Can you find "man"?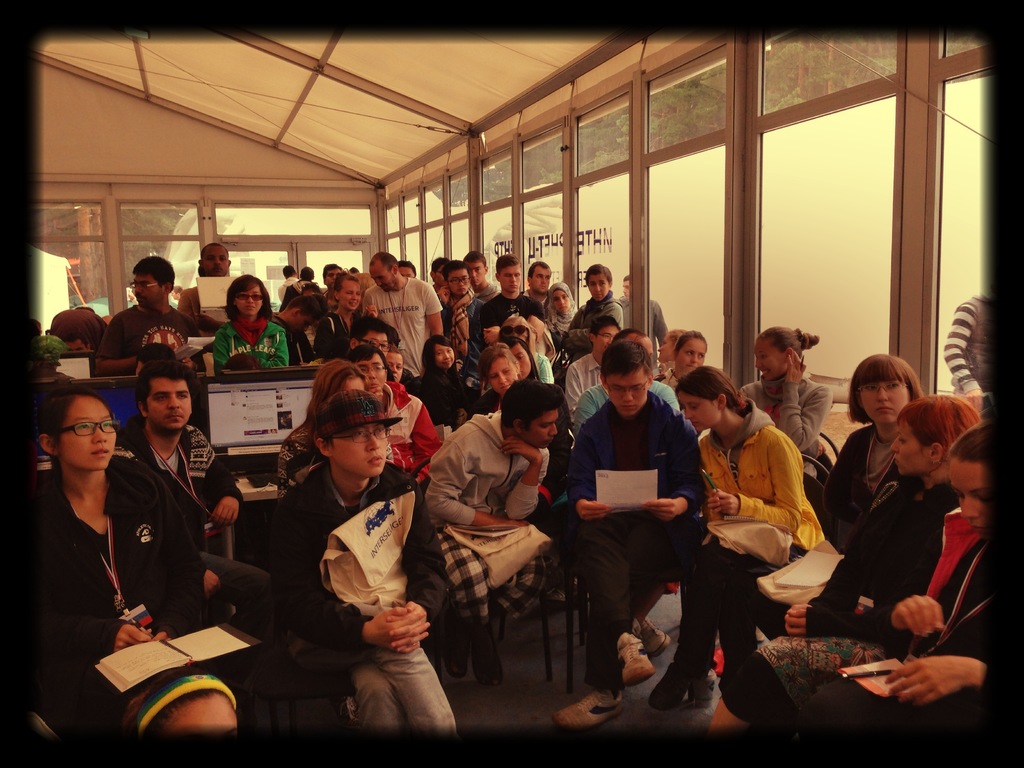
Yes, bounding box: x1=120 y1=358 x2=242 y2=539.
